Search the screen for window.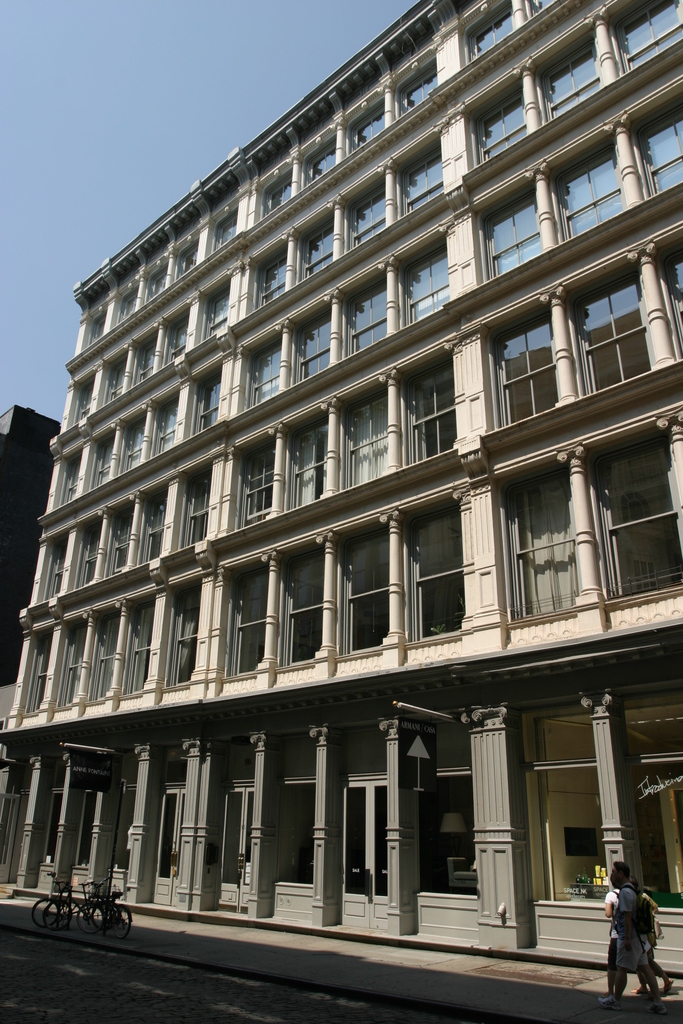
Found at box=[349, 95, 395, 145].
